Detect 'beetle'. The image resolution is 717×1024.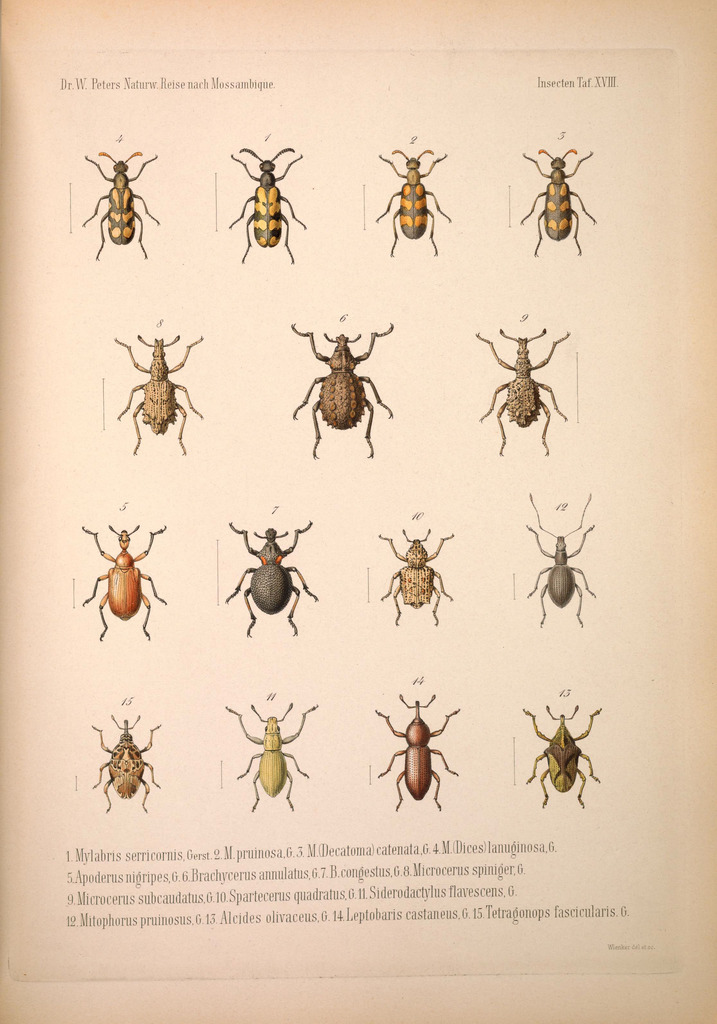
rect(386, 529, 456, 634).
